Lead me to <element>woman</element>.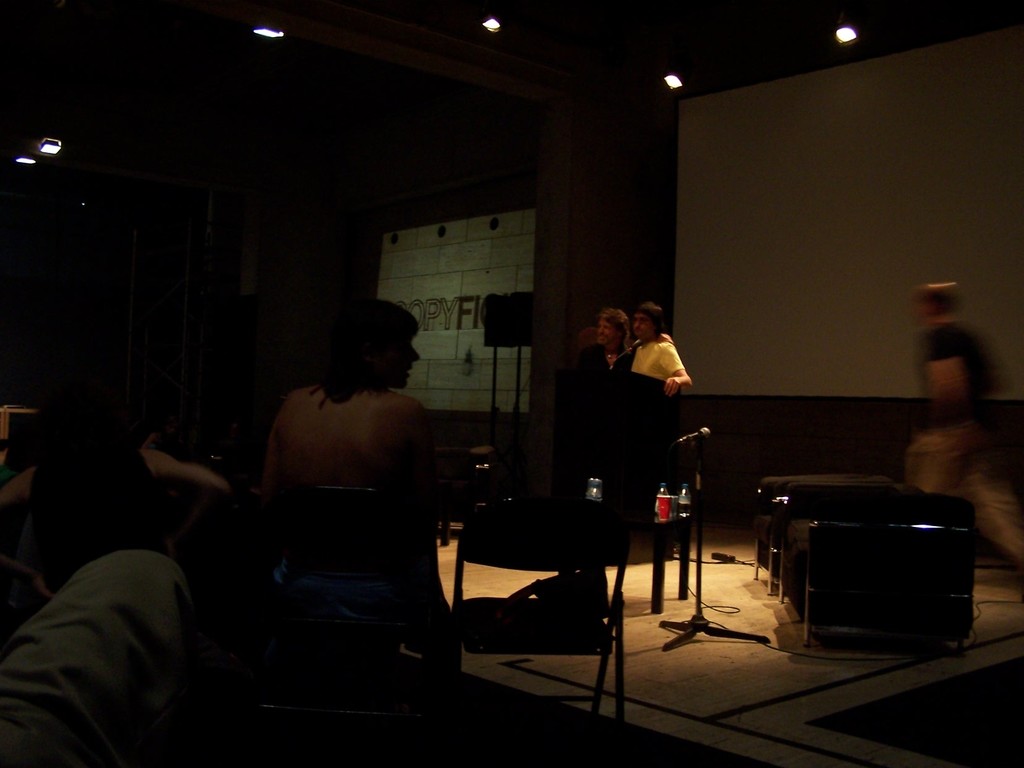
Lead to x1=256 y1=310 x2=499 y2=733.
